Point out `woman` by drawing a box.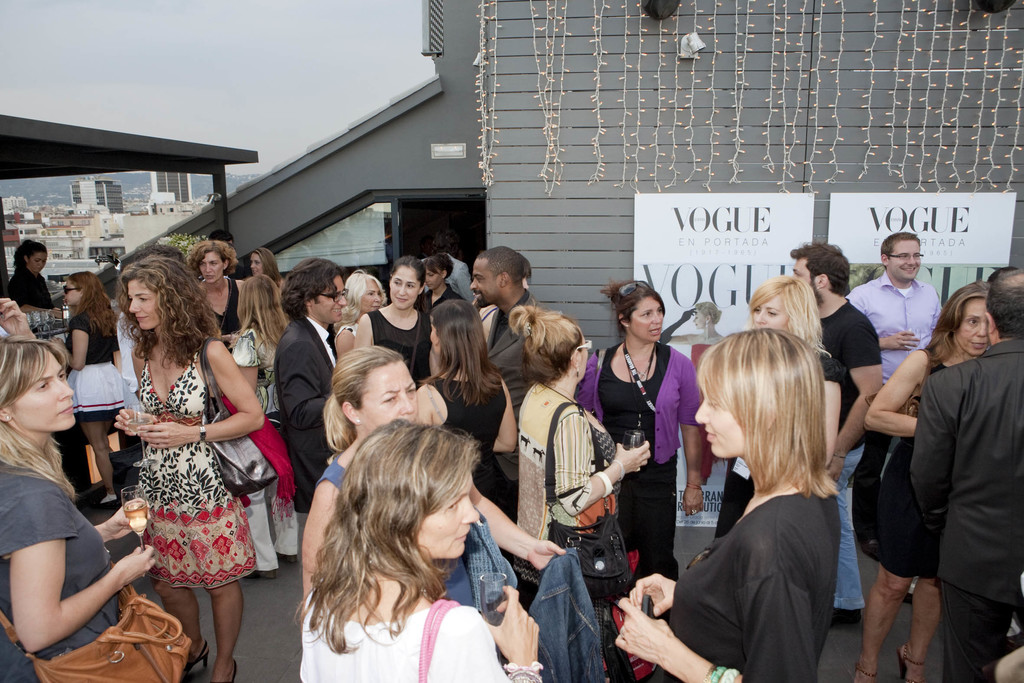
bbox=(420, 297, 515, 509).
